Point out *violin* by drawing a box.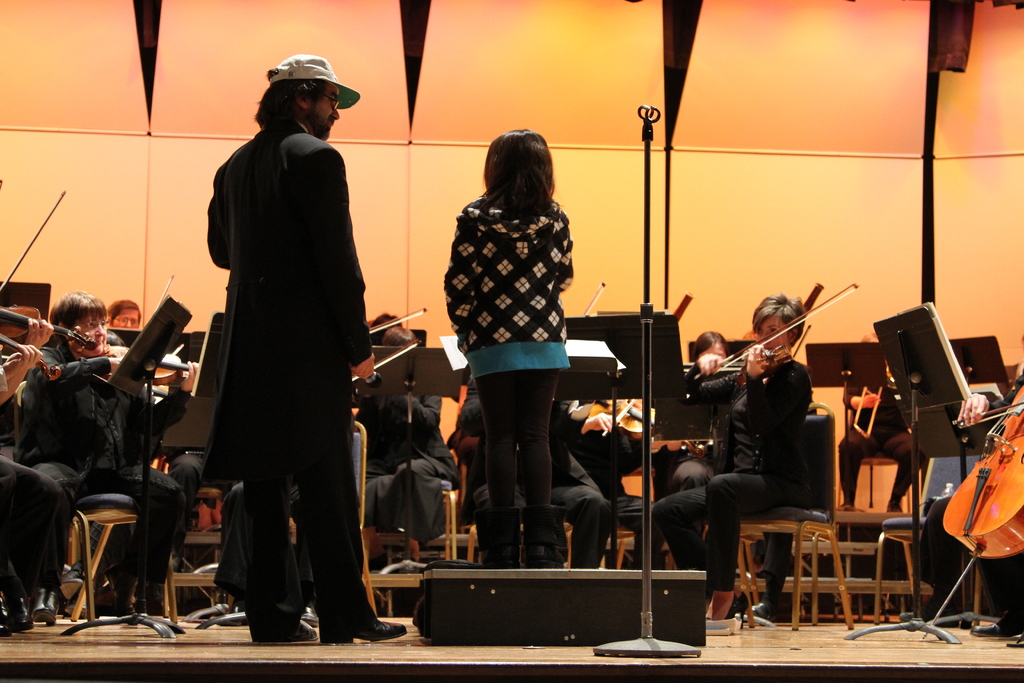
box(942, 370, 1023, 557).
